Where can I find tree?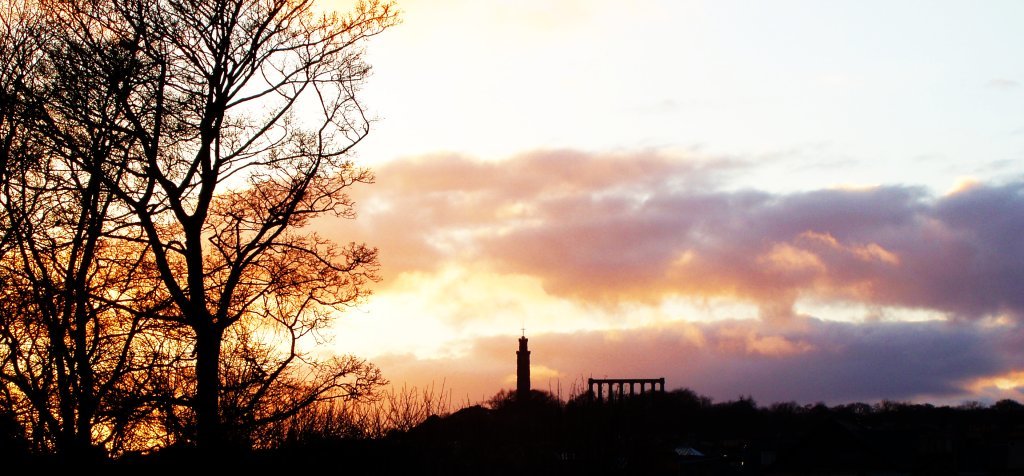
You can find it at <bbox>866, 398, 929, 452</bbox>.
